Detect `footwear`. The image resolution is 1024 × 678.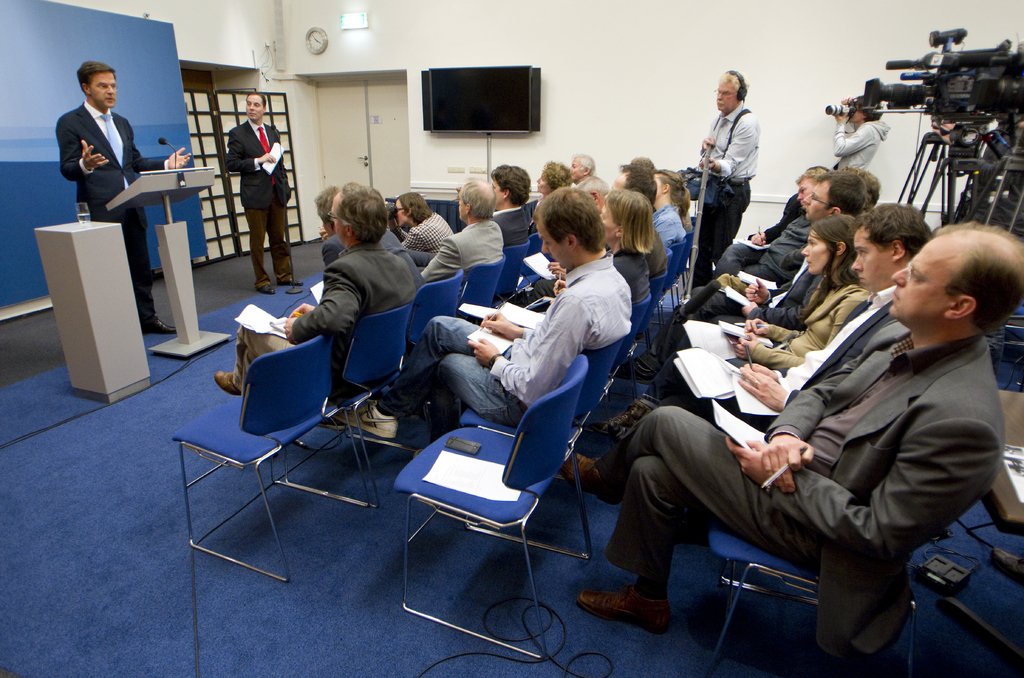
<region>563, 453, 624, 504</region>.
